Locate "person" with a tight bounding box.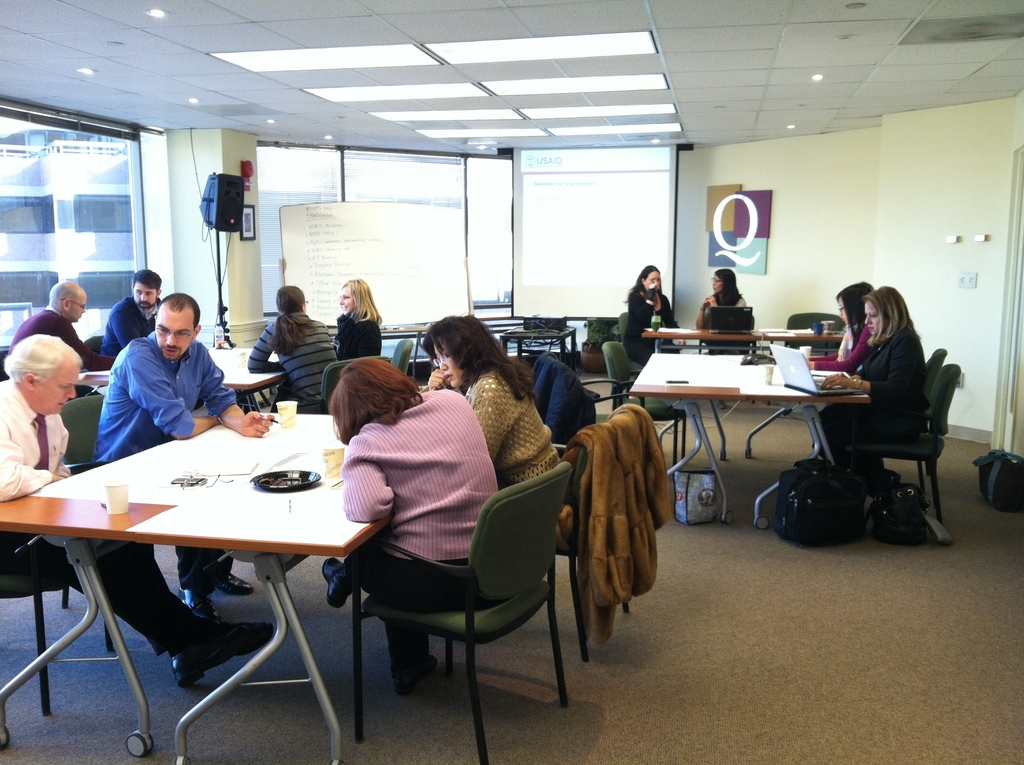
[810, 284, 880, 487].
